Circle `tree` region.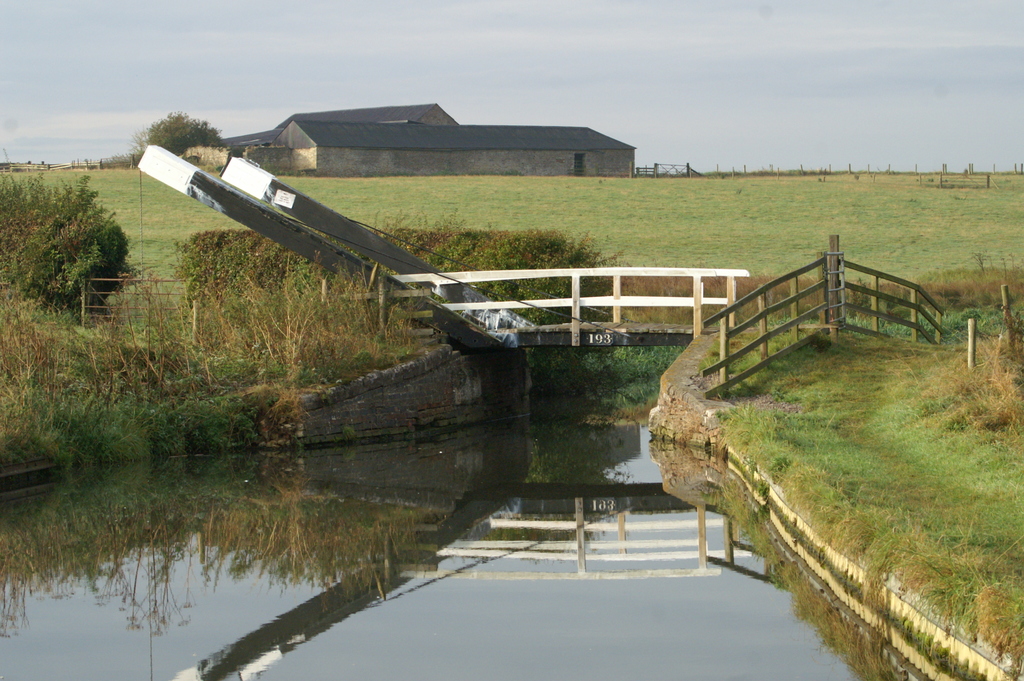
Region: region(130, 109, 224, 169).
